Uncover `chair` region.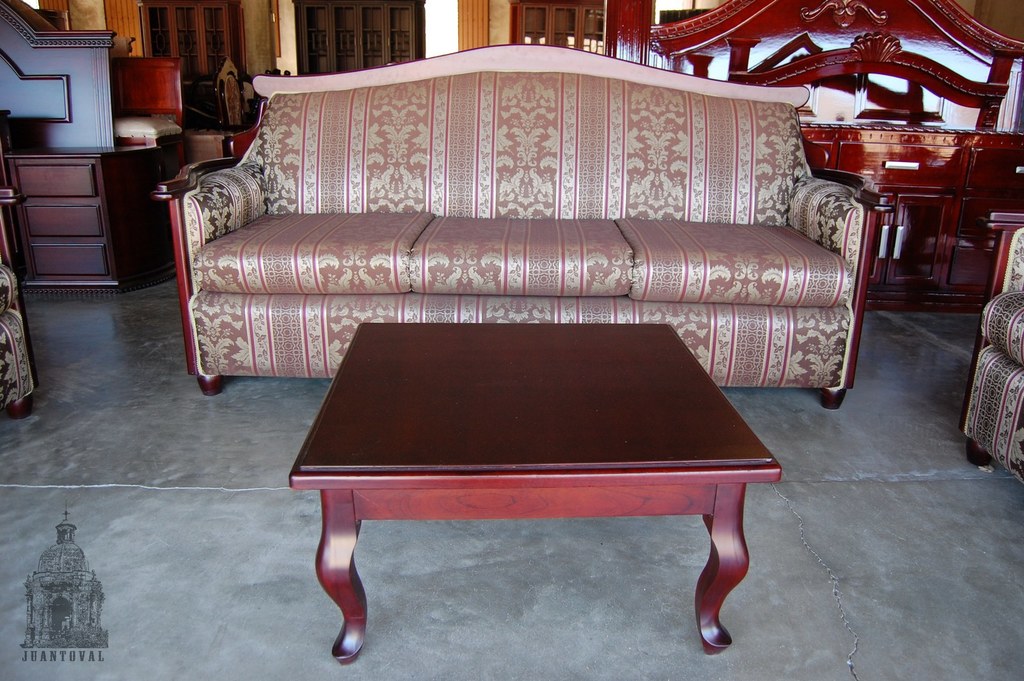
Uncovered: (x1=0, y1=189, x2=41, y2=416).
